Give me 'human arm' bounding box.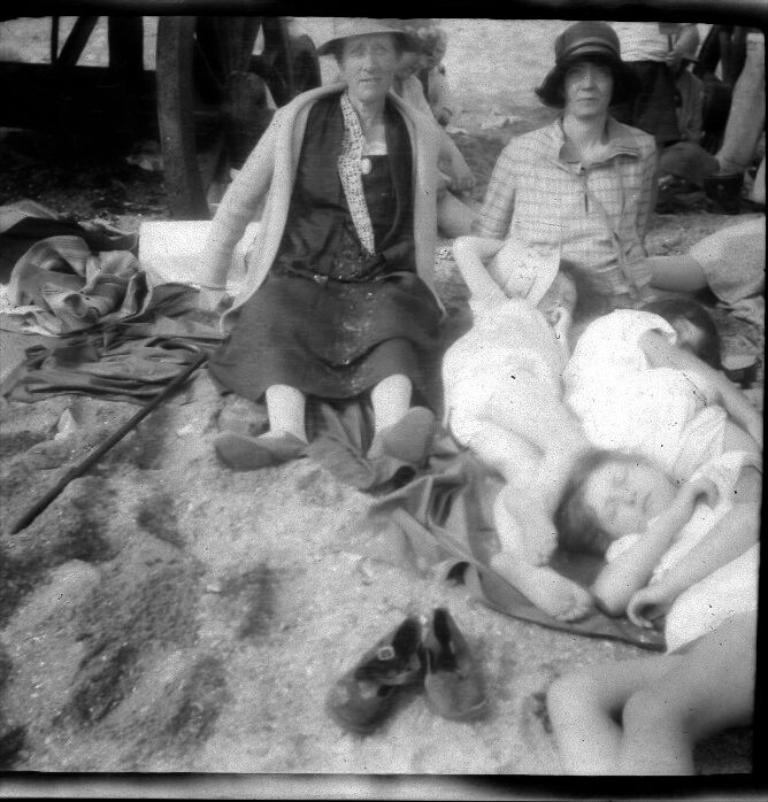
select_region(550, 294, 569, 372).
